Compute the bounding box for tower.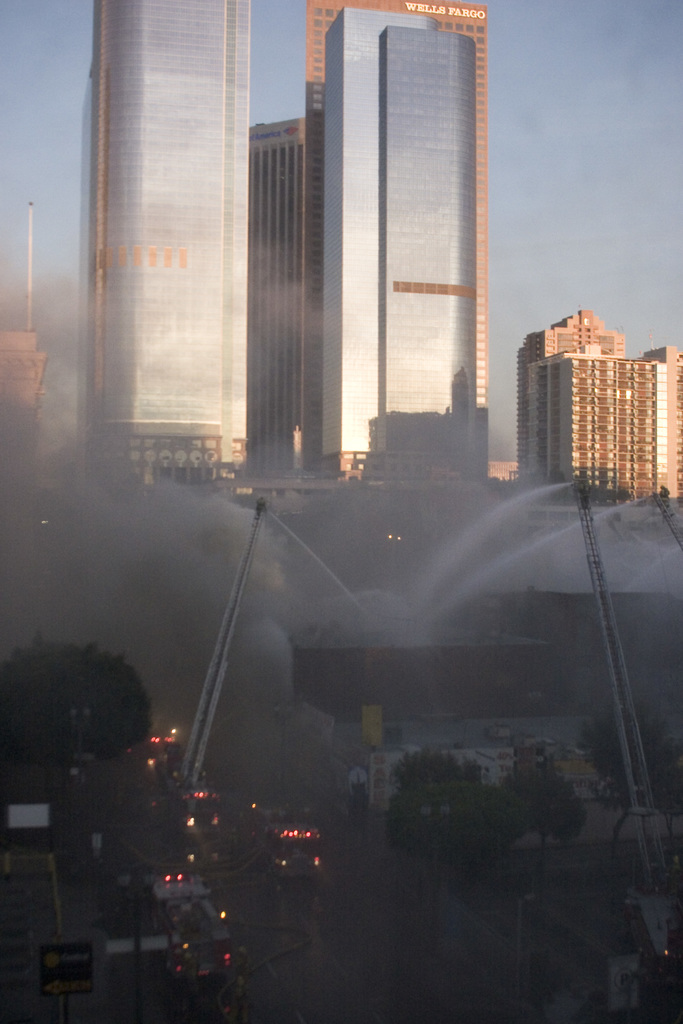
bbox(92, 3, 250, 486).
